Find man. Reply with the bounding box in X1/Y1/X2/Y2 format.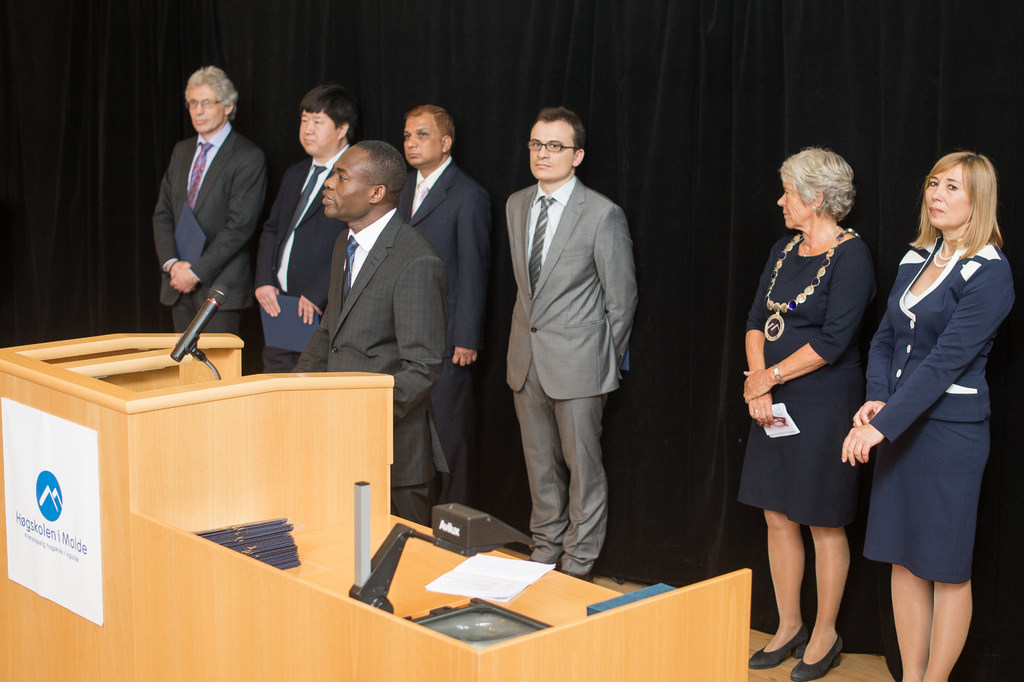
483/87/659/597.
